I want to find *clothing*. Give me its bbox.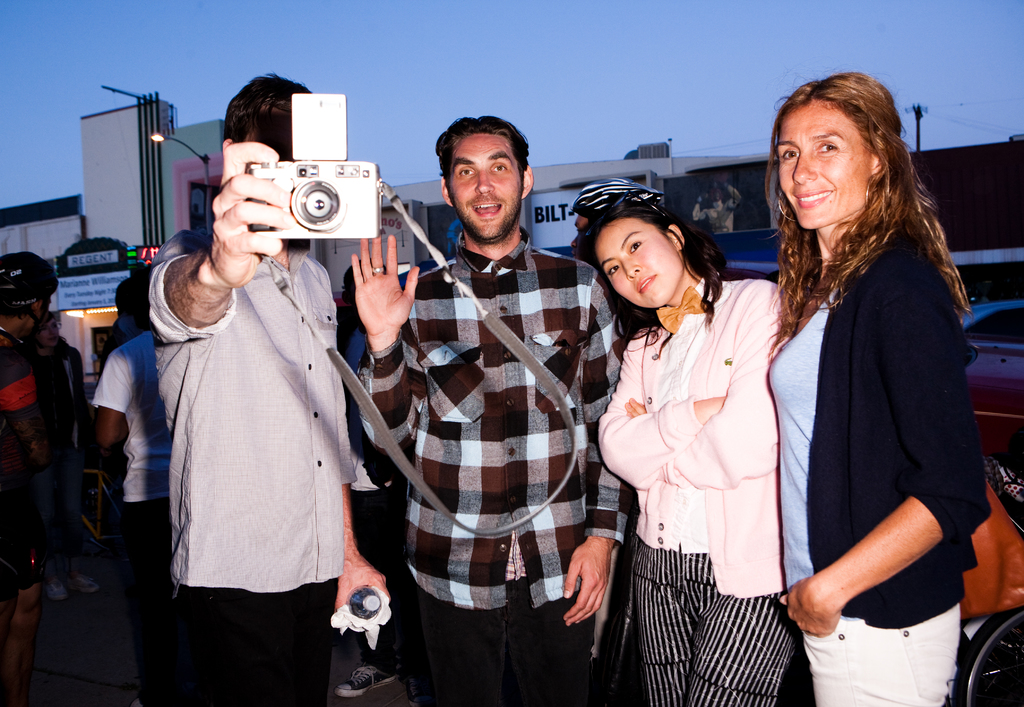
rect(353, 220, 630, 706).
